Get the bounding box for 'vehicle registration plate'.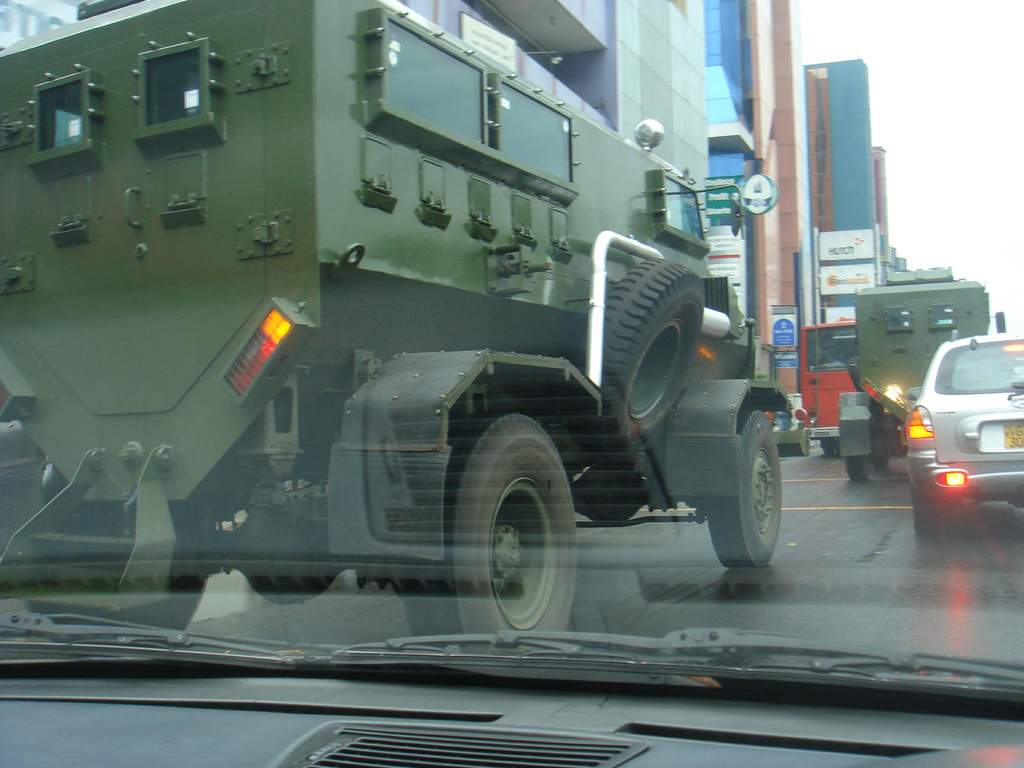
(1000, 421, 1023, 444).
